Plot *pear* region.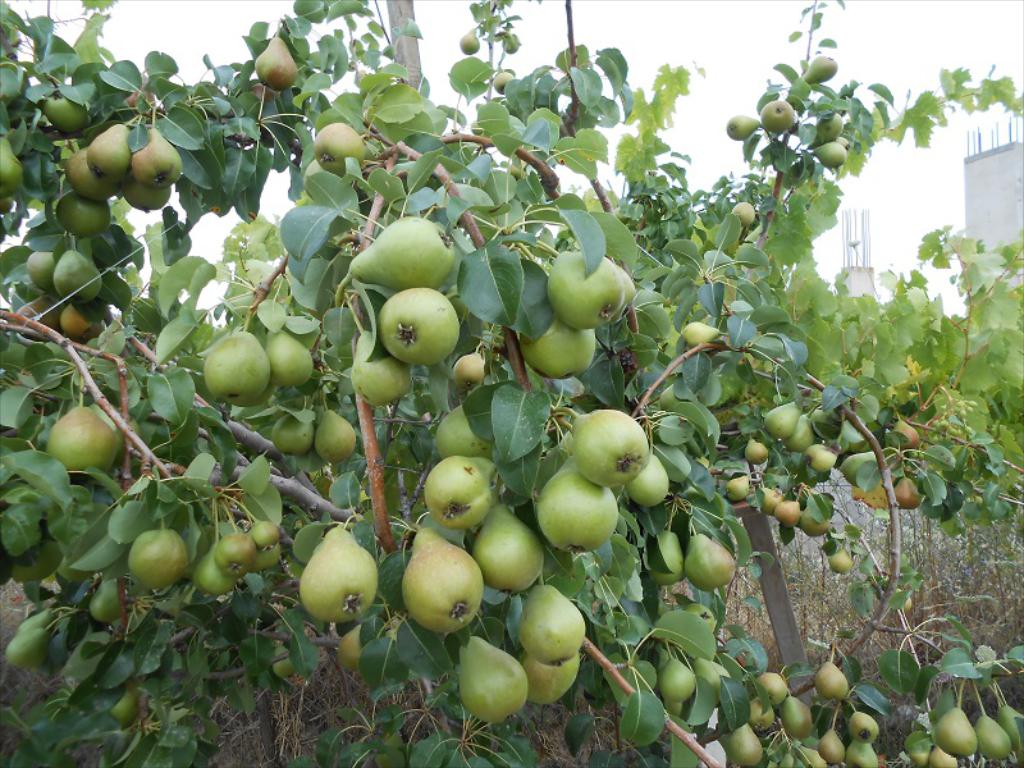
Plotted at [left=749, top=703, right=774, bottom=730].
